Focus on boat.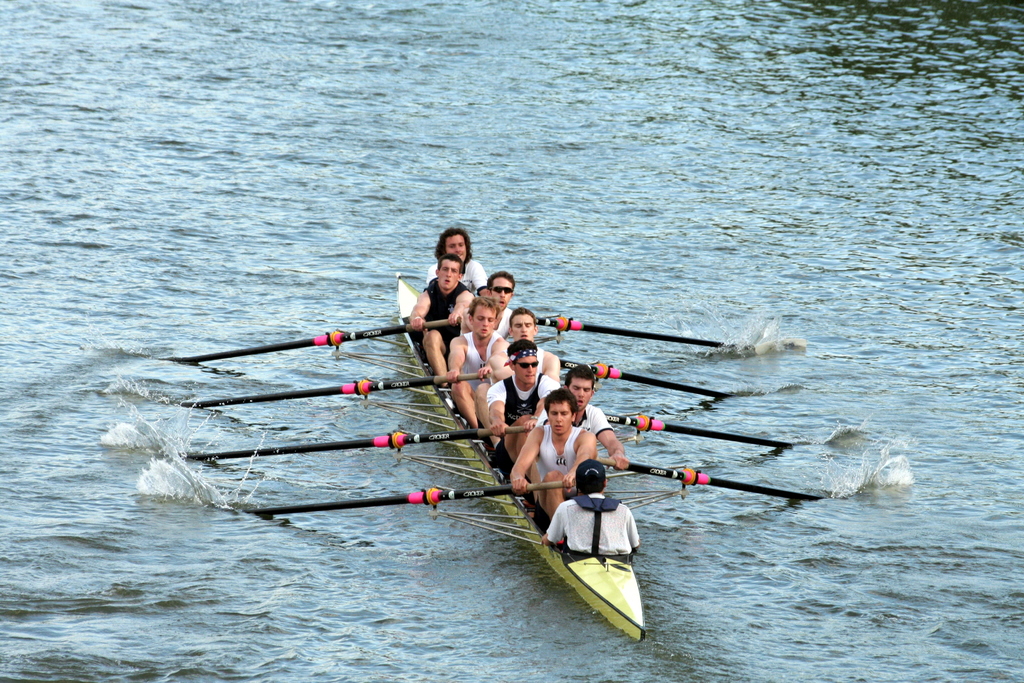
Focused at x1=396, y1=272, x2=643, y2=635.
